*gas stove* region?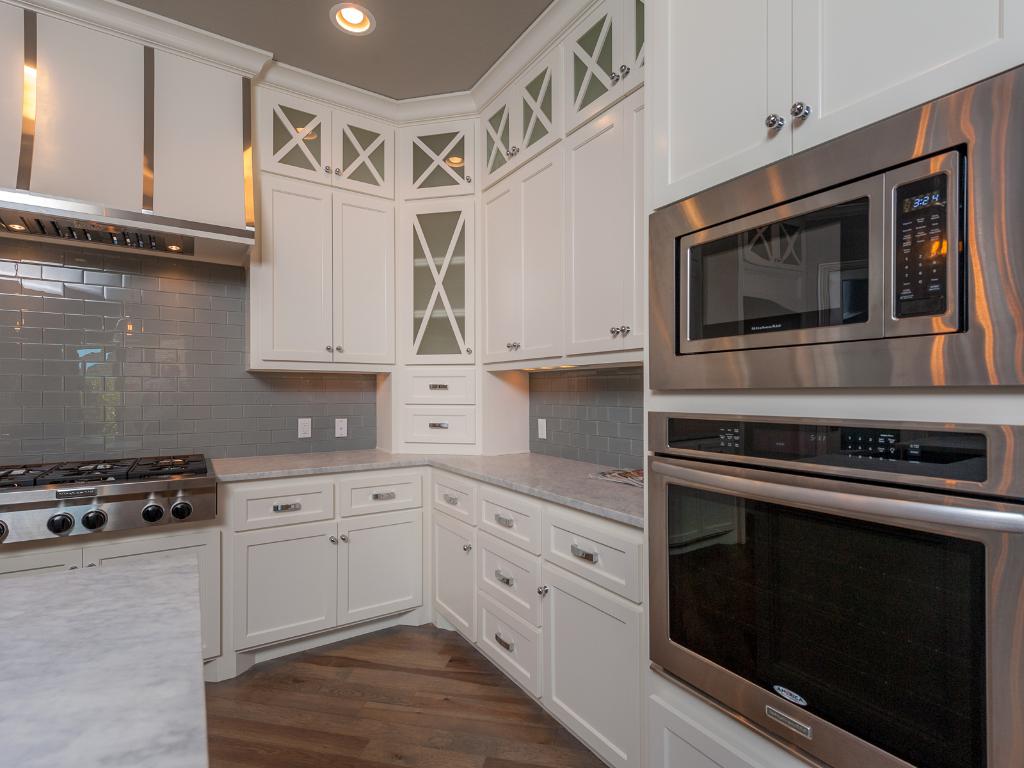
left=0, top=452, right=219, bottom=497
